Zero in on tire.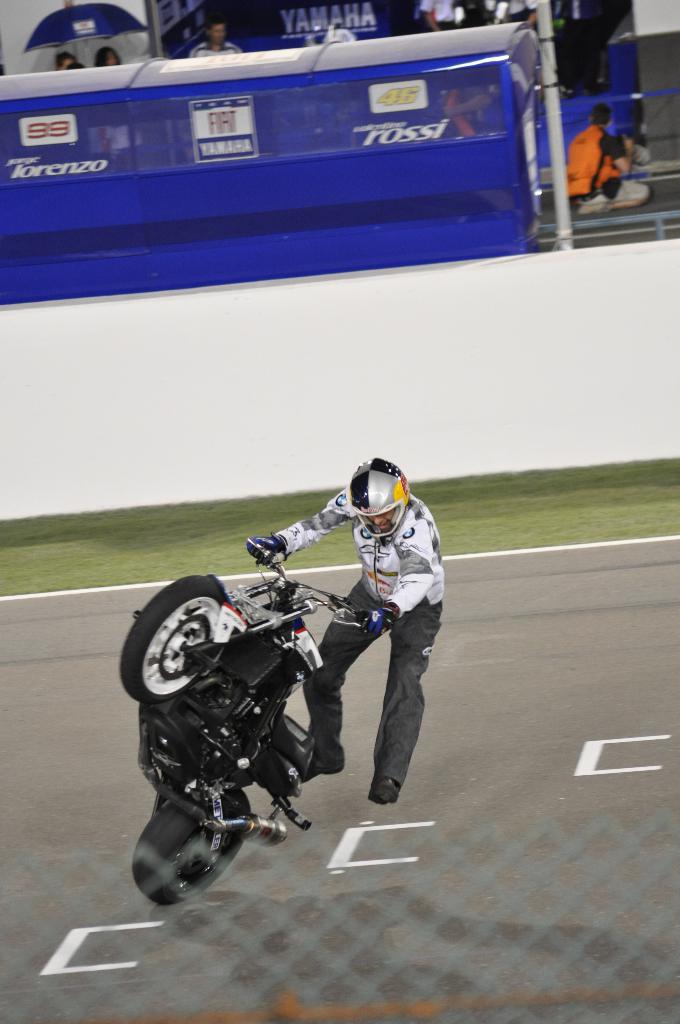
Zeroed in: <bbox>132, 584, 245, 728</bbox>.
